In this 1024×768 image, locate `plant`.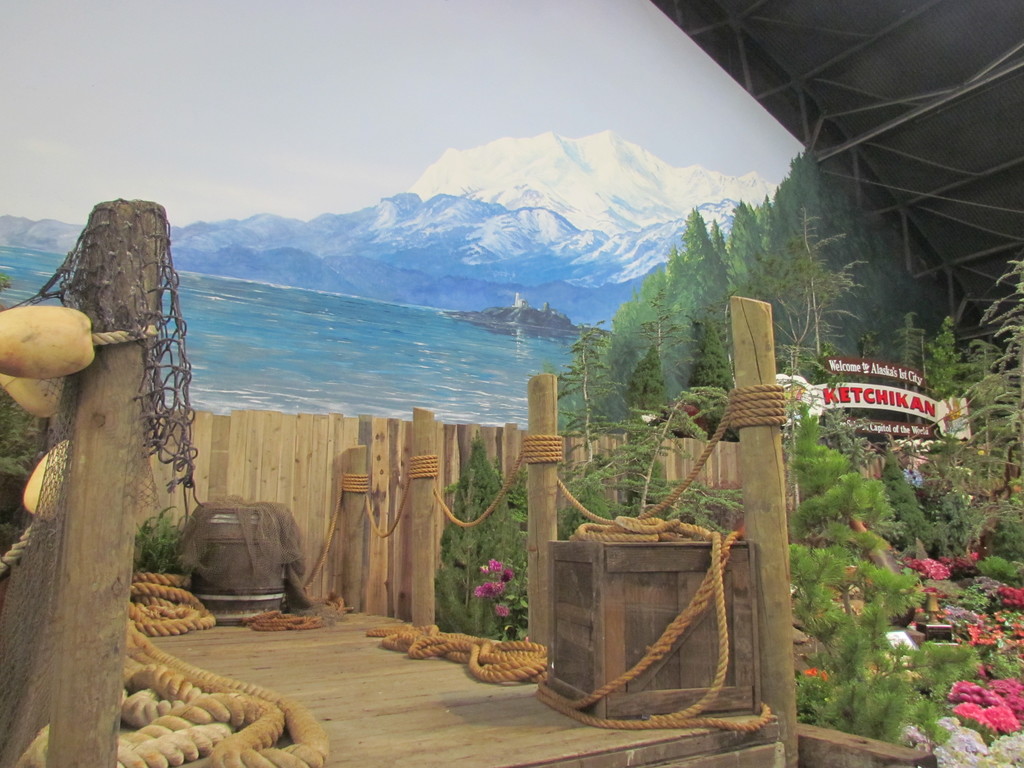
Bounding box: (988,584,1023,605).
